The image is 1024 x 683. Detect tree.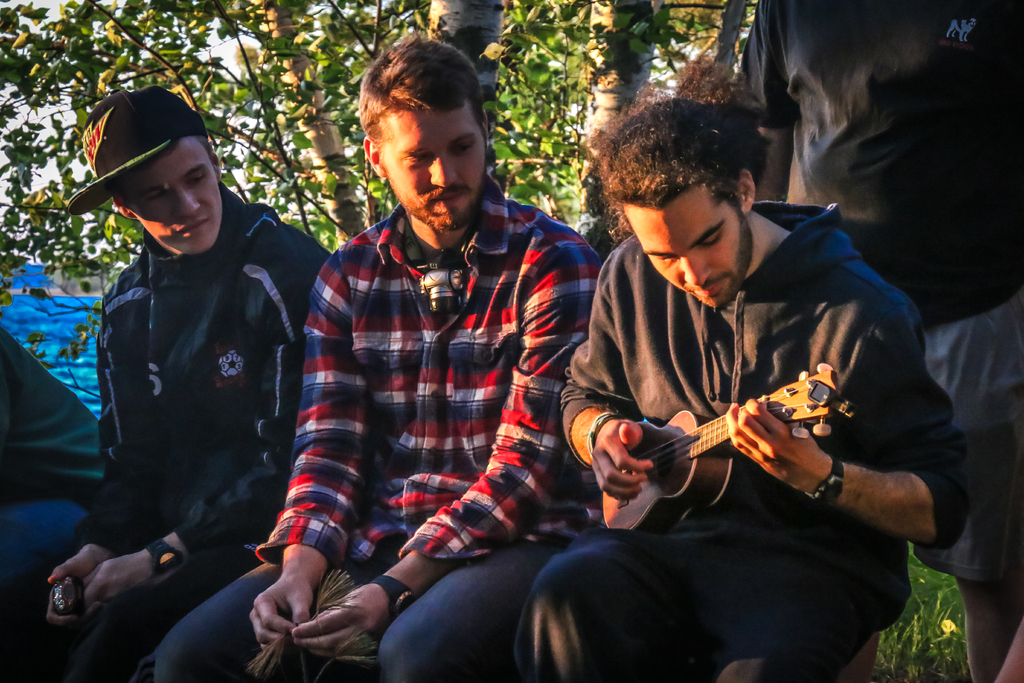
Detection: 421:0:506:176.
